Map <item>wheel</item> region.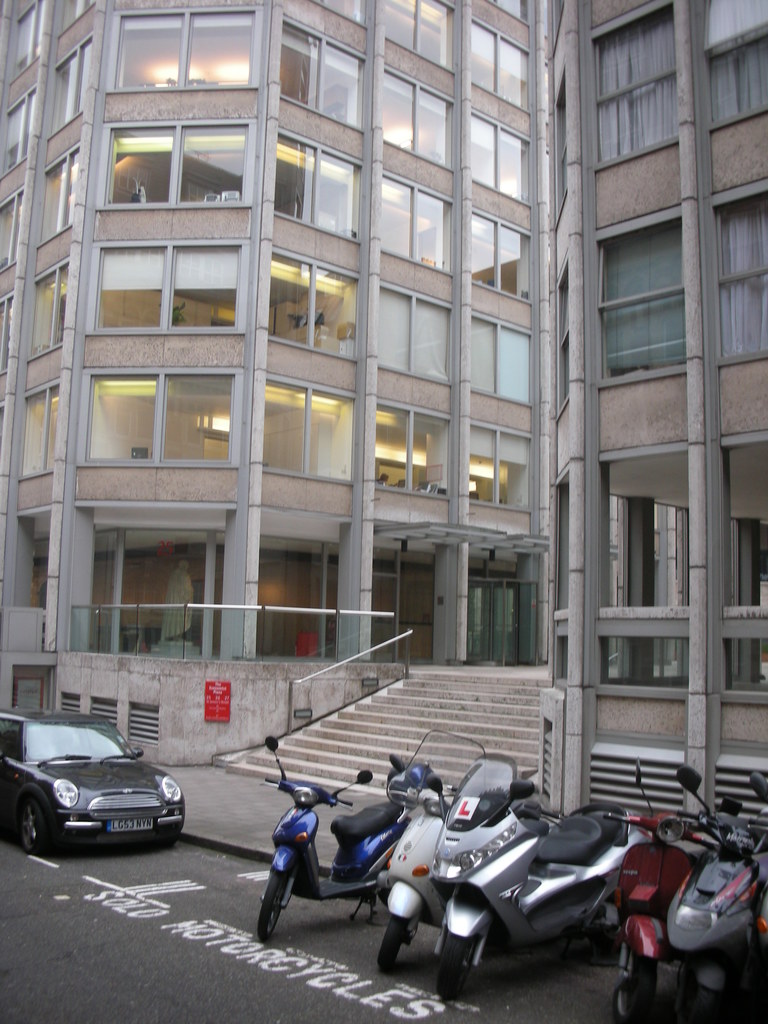
Mapped to 614, 950, 659, 1023.
